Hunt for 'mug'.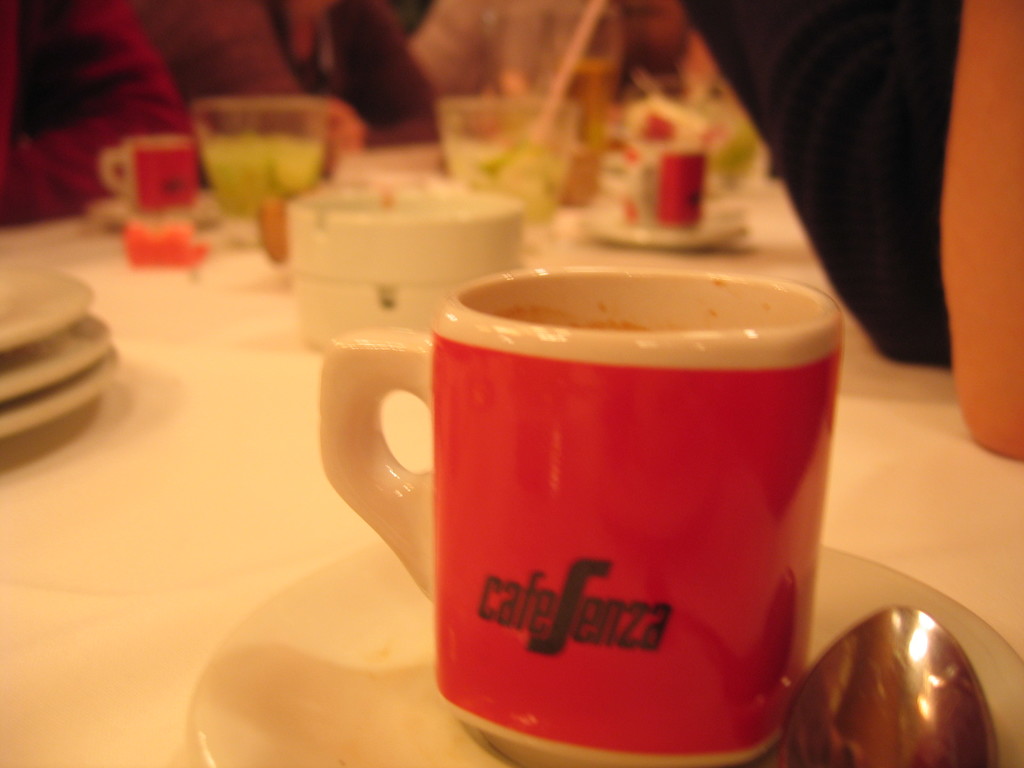
Hunted down at pyautogui.locateOnScreen(96, 140, 198, 209).
